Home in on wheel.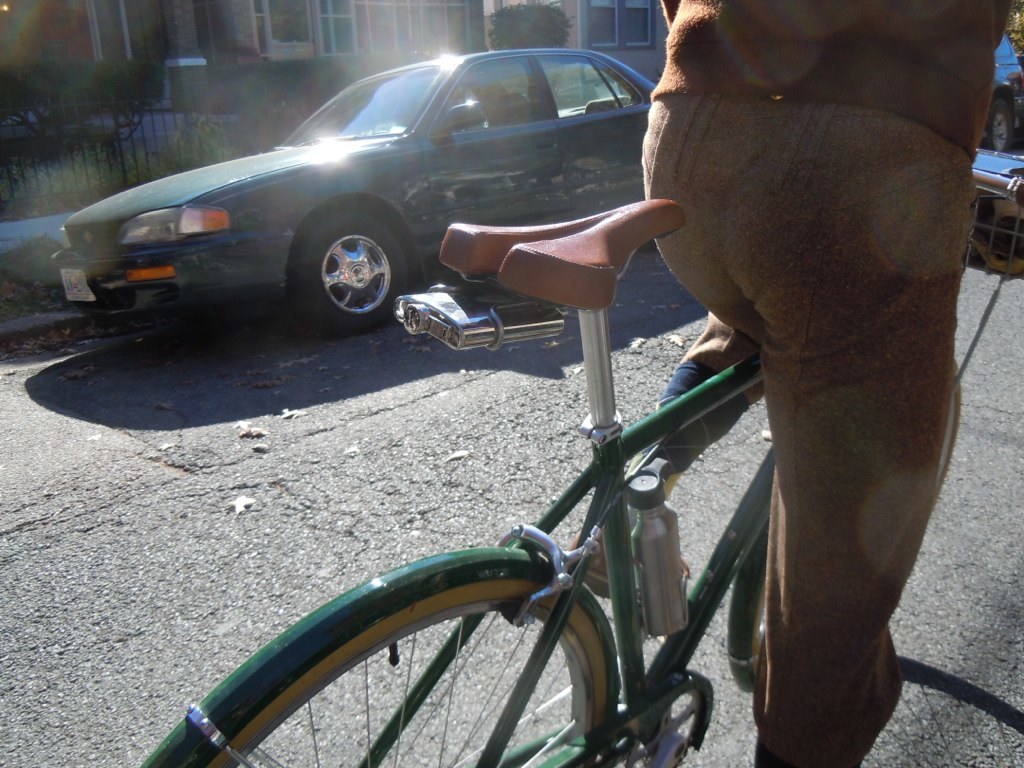
Homed in at region(299, 210, 419, 330).
